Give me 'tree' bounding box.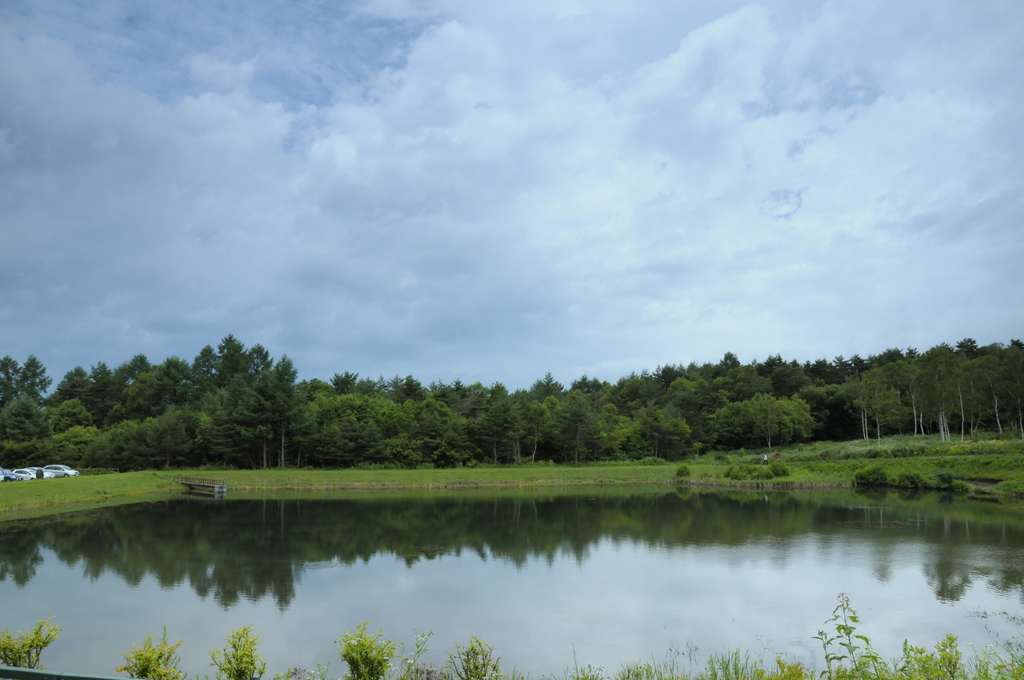
[left=899, top=351, right=950, bottom=436].
